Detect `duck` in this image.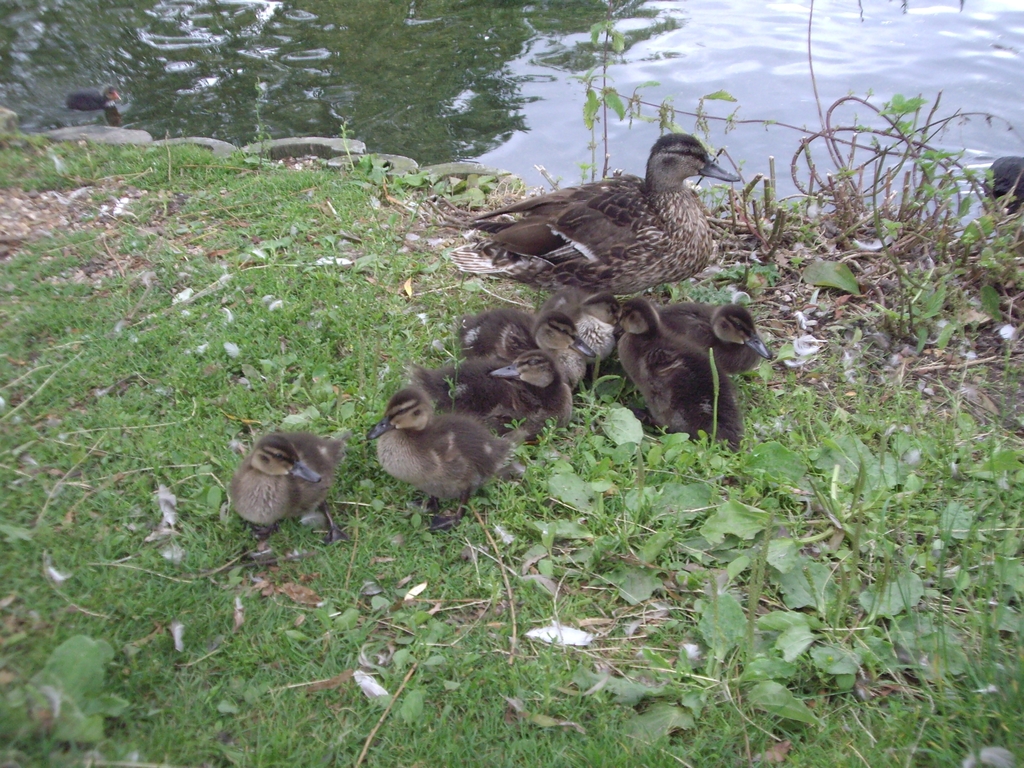
Detection: [451,124,743,294].
